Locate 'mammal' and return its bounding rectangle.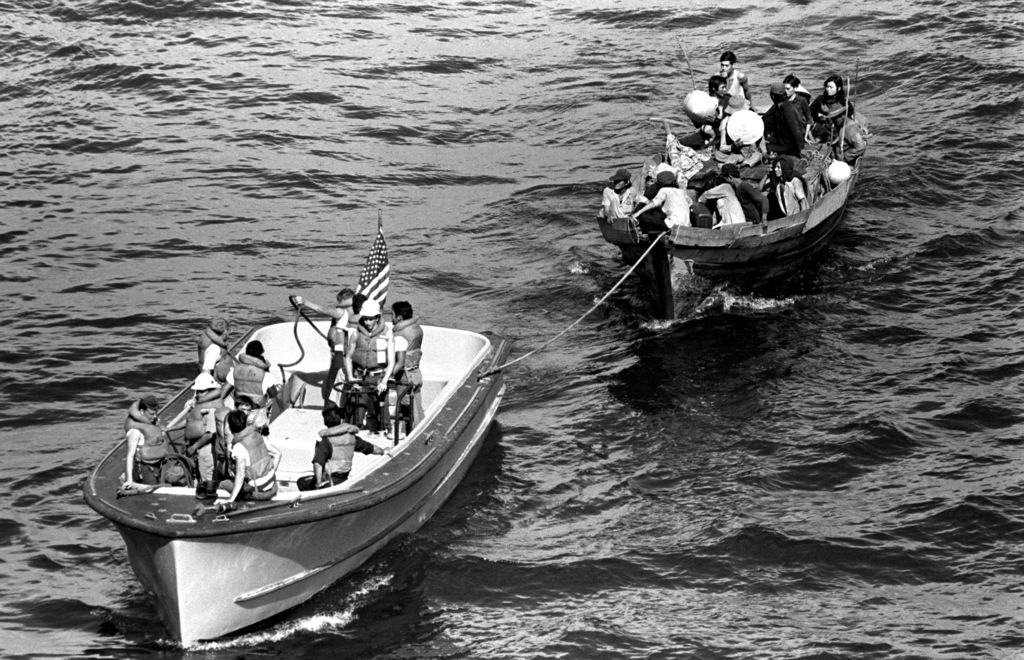
(x1=223, y1=393, x2=269, y2=468).
